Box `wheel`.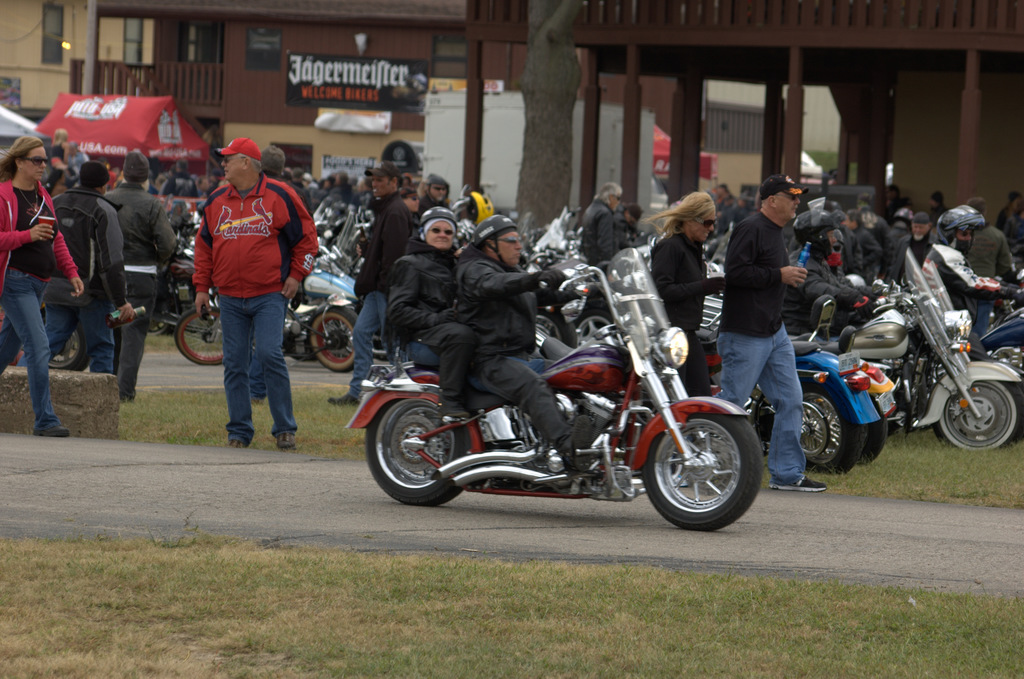
bbox=(25, 302, 95, 372).
